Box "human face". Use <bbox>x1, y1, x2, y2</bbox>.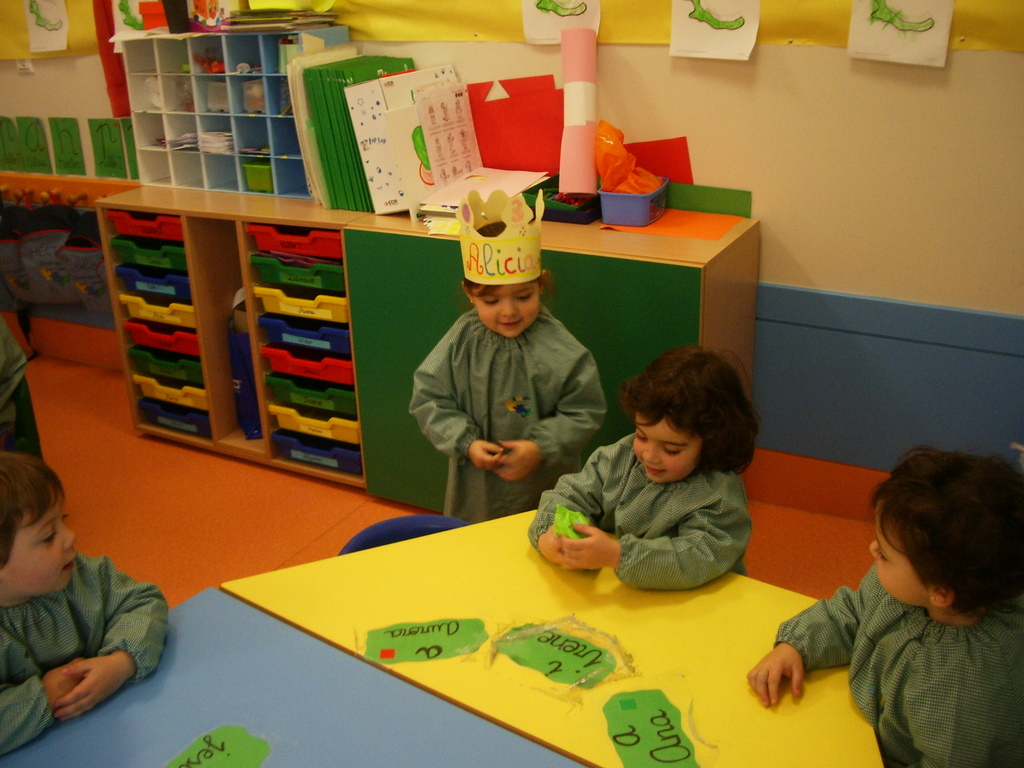
<bbox>0, 497, 78, 590</bbox>.
